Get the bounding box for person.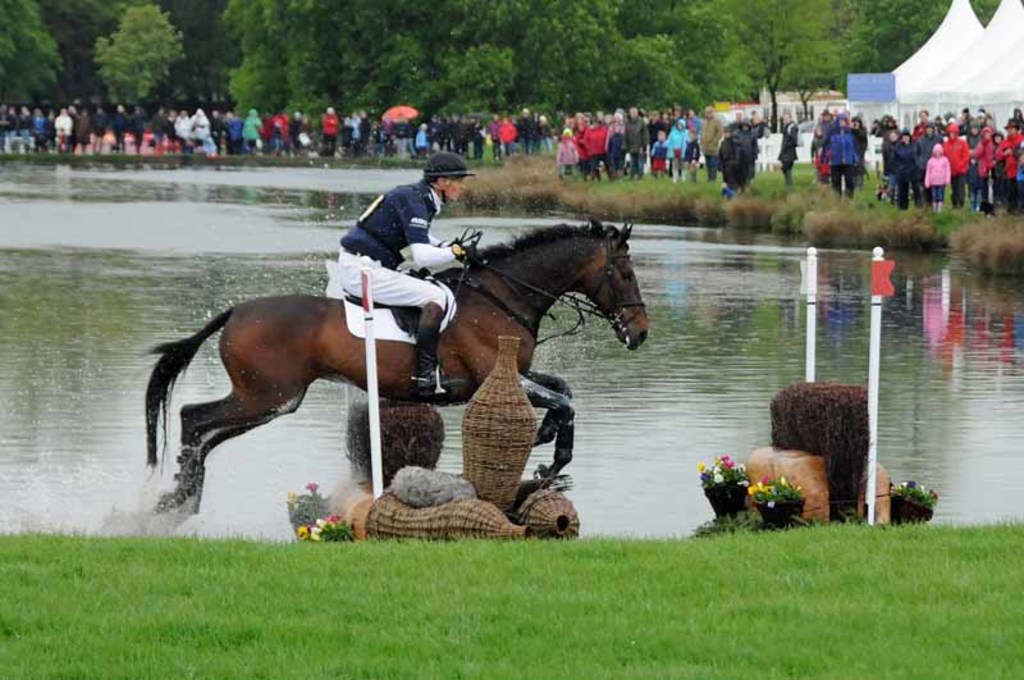
bbox=[330, 155, 472, 397].
